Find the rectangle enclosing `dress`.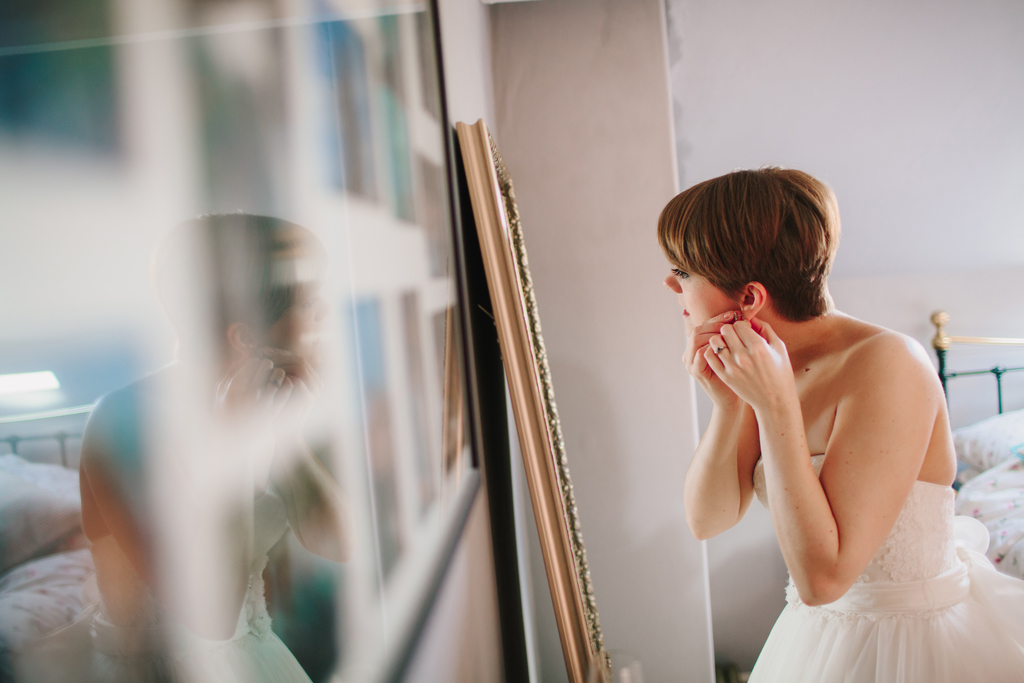
locate(742, 451, 1023, 682).
